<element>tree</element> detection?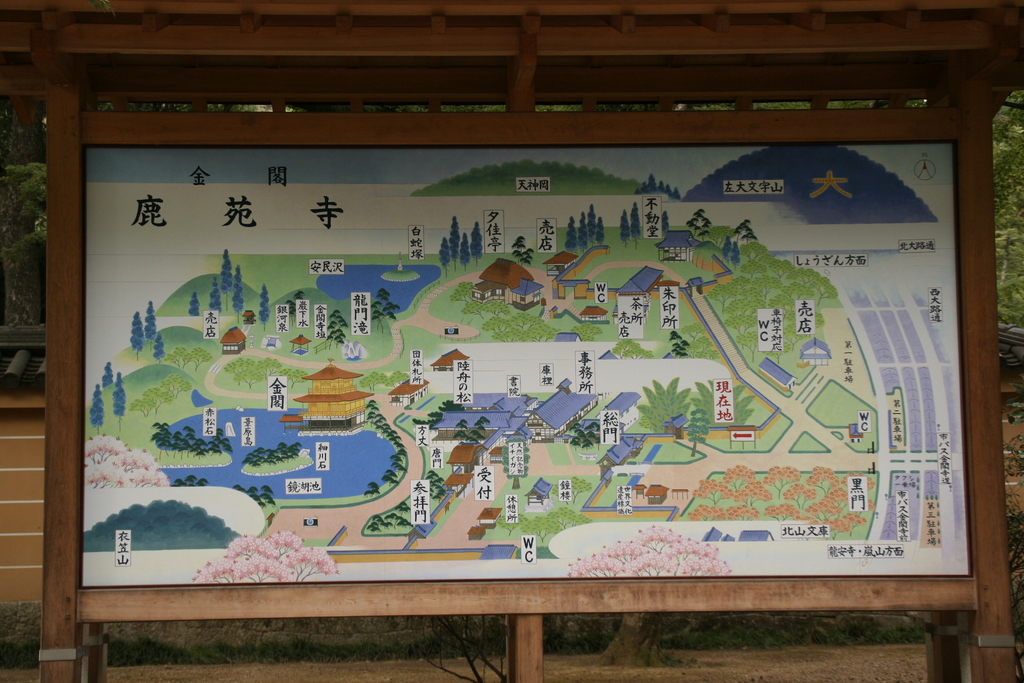
box=[437, 235, 451, 279]
